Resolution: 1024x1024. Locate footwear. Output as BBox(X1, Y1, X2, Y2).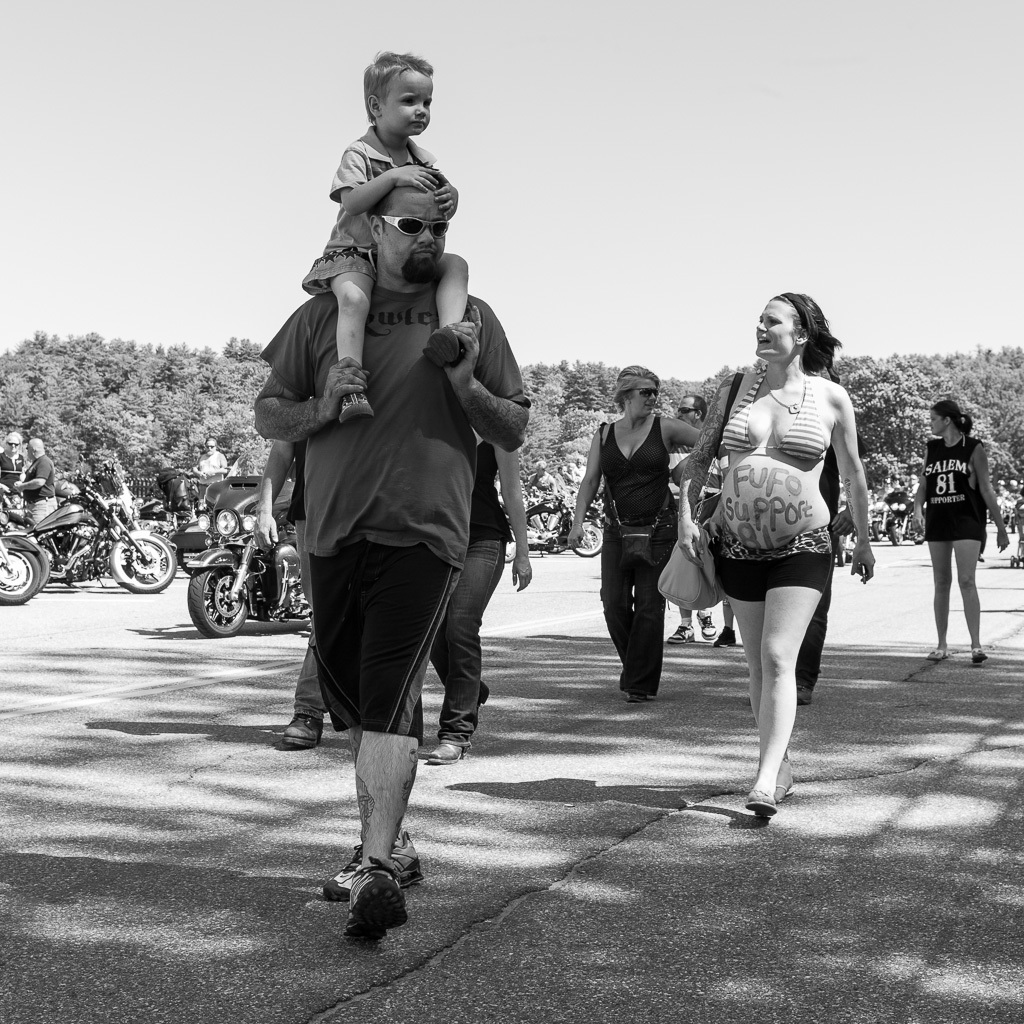
BBox(274, 709, 328, 751).
